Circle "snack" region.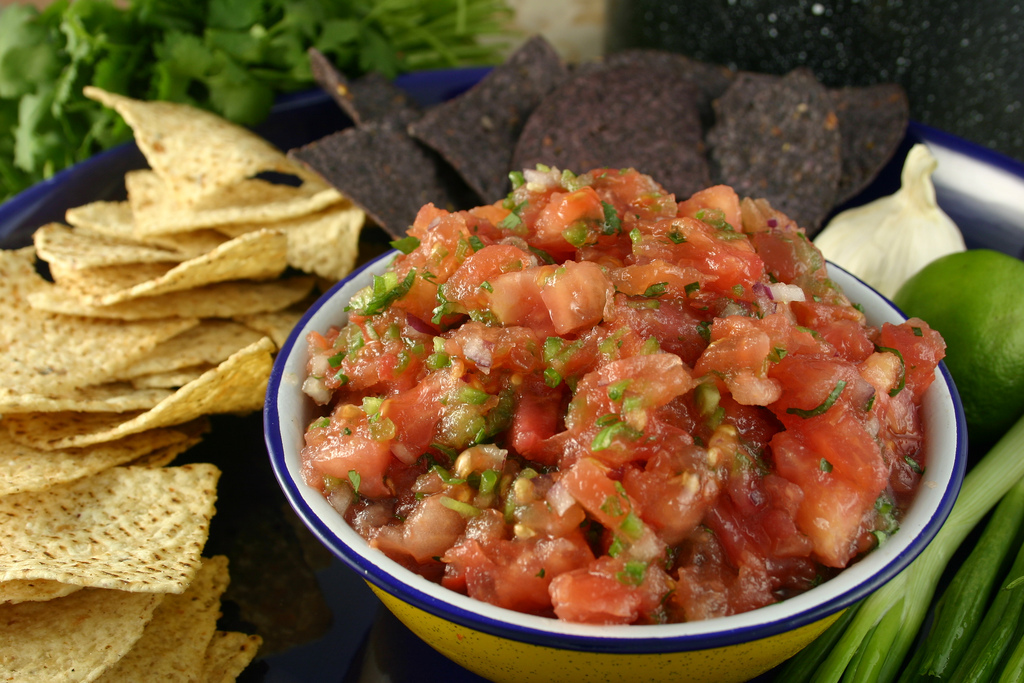
Region: pyautogui.locateOnScreen(0, 78, 371, 680).
